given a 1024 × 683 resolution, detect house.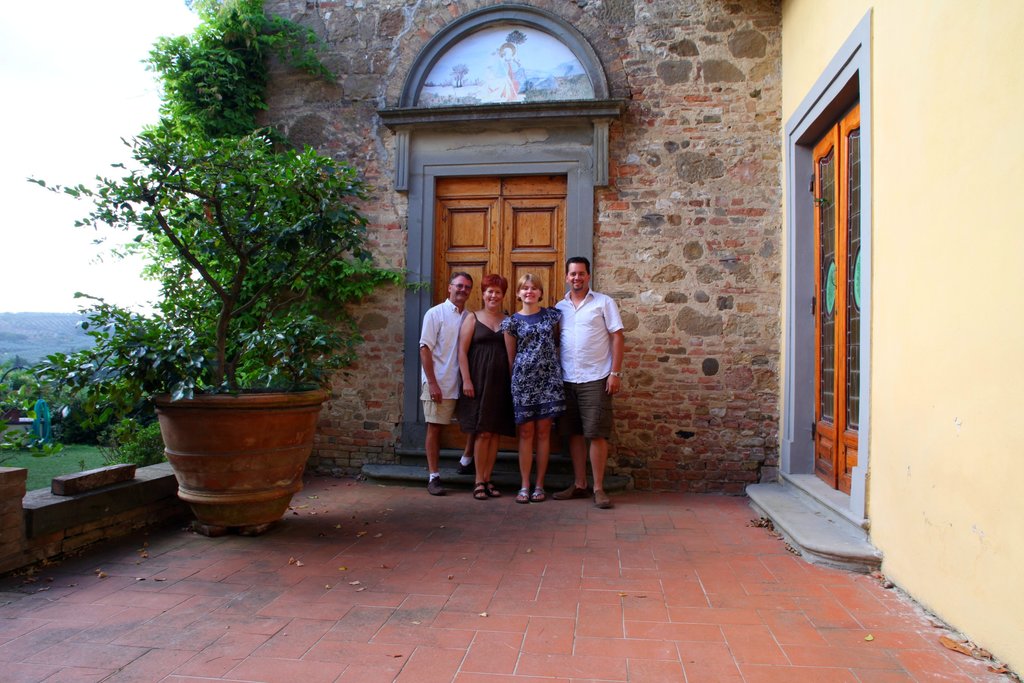
box=[229, 0, 1023, 682].
